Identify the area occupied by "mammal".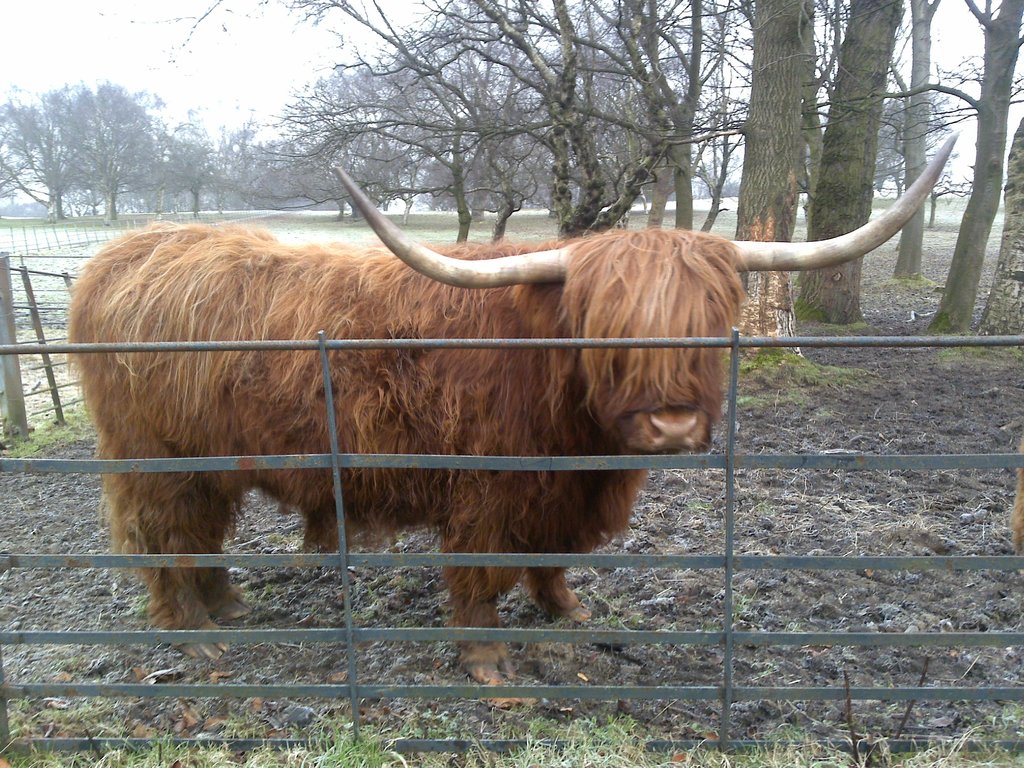
Area: [x1=60, y1=127, x2=960, y2=712].
